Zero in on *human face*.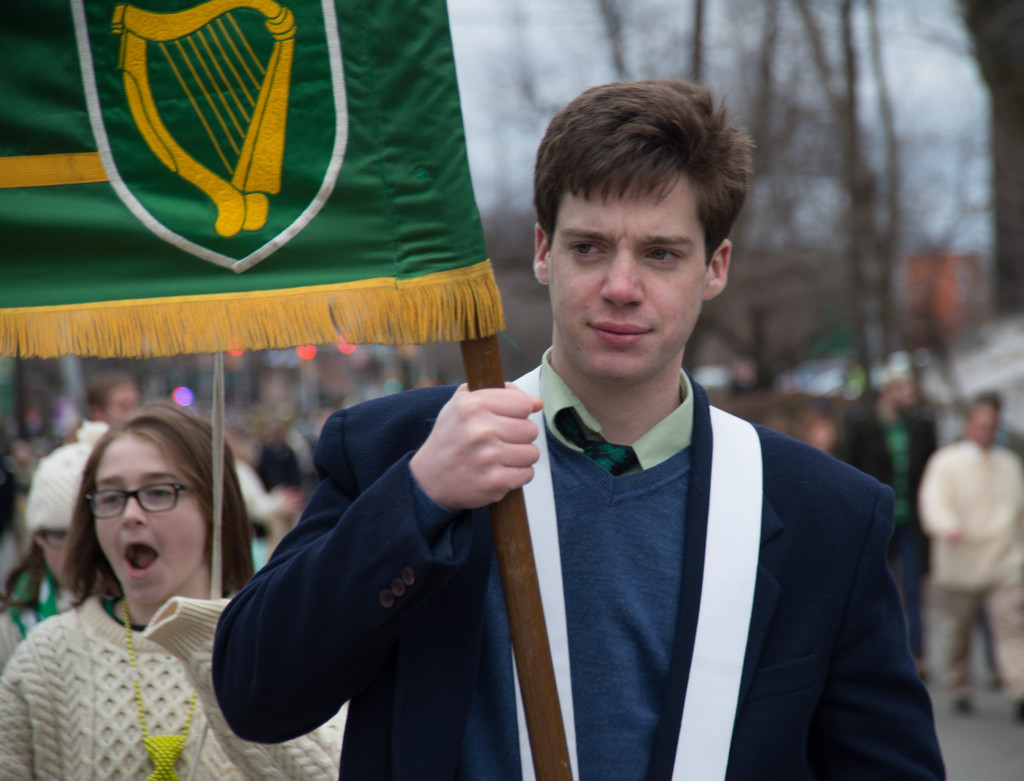
Zeroed in: 971:409:1000:449.
